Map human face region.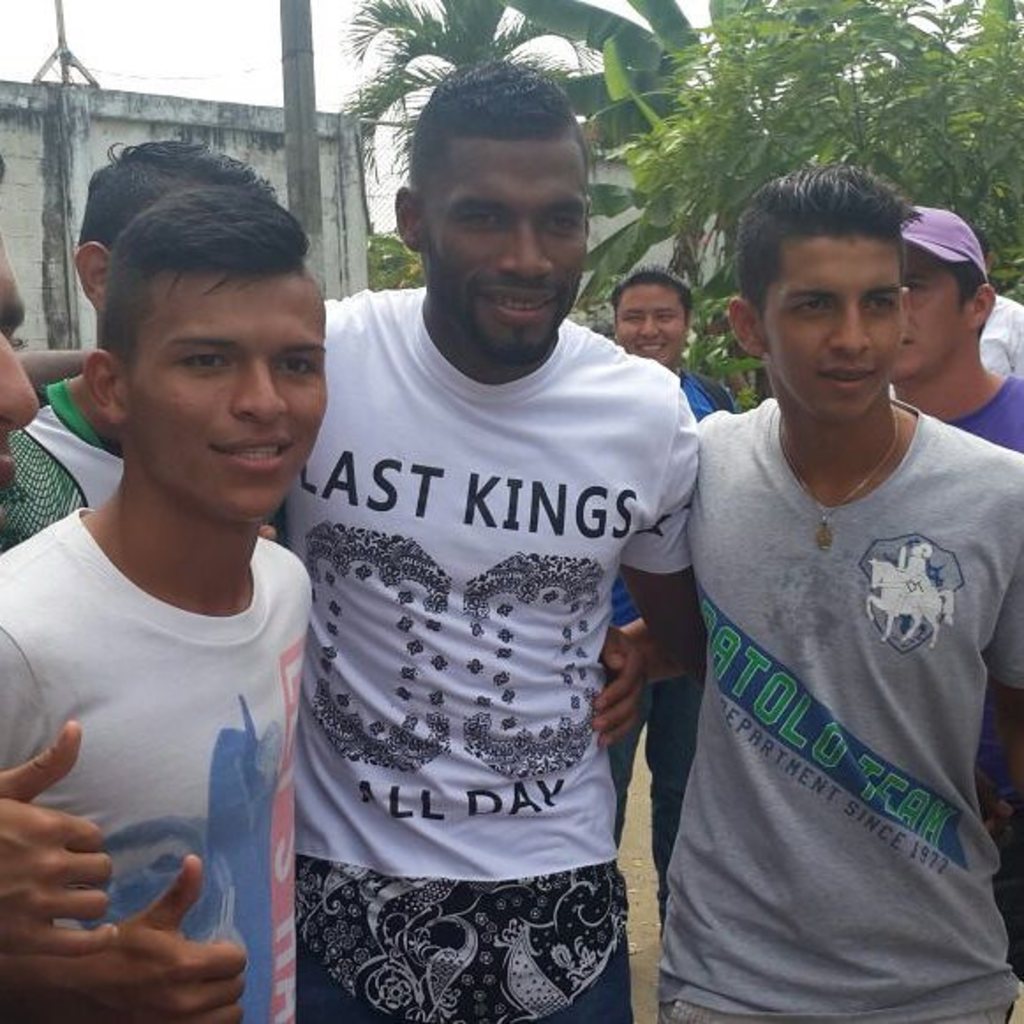
Mapped to [894,250,964,377].
